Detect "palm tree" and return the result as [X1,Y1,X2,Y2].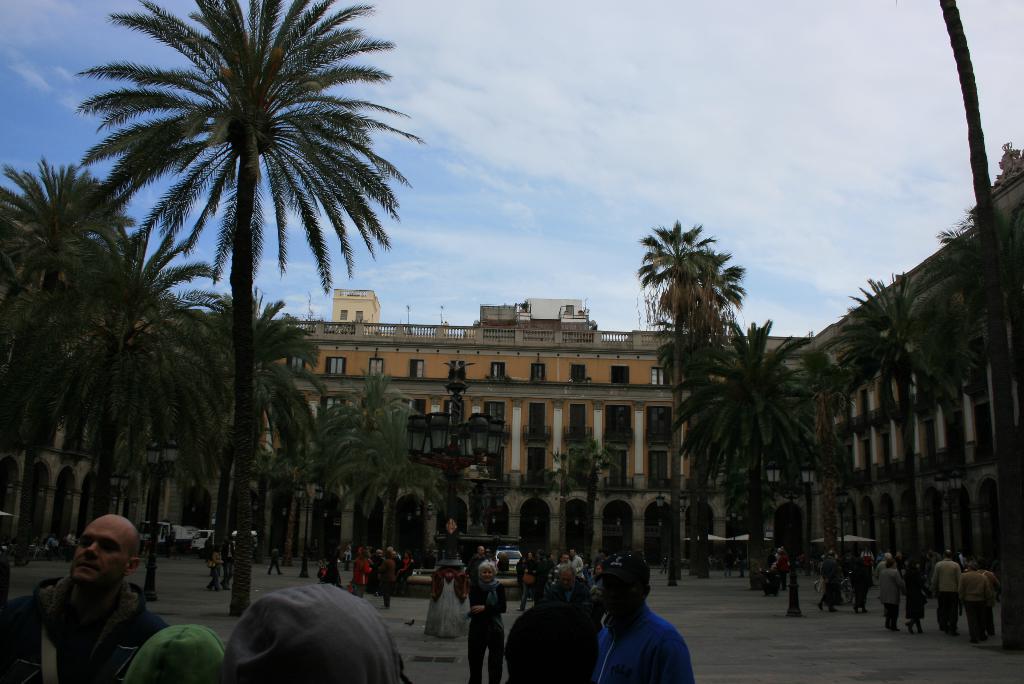
[960,231,1016,427].
